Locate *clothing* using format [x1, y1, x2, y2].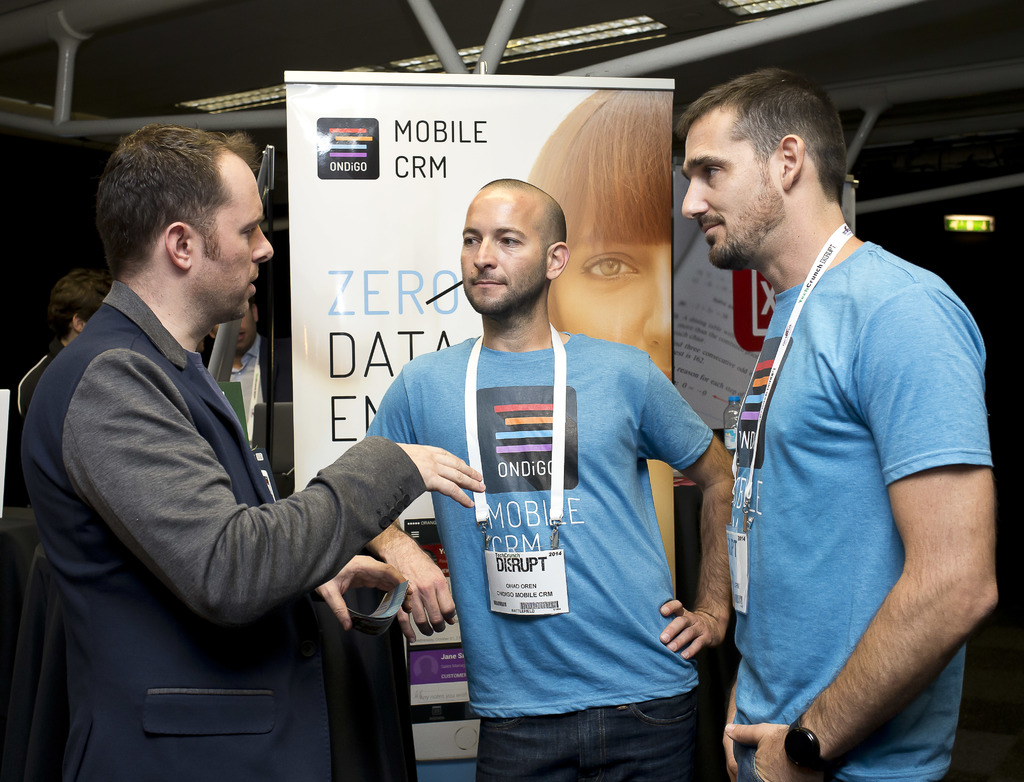
[227, 333, 263, 446].
